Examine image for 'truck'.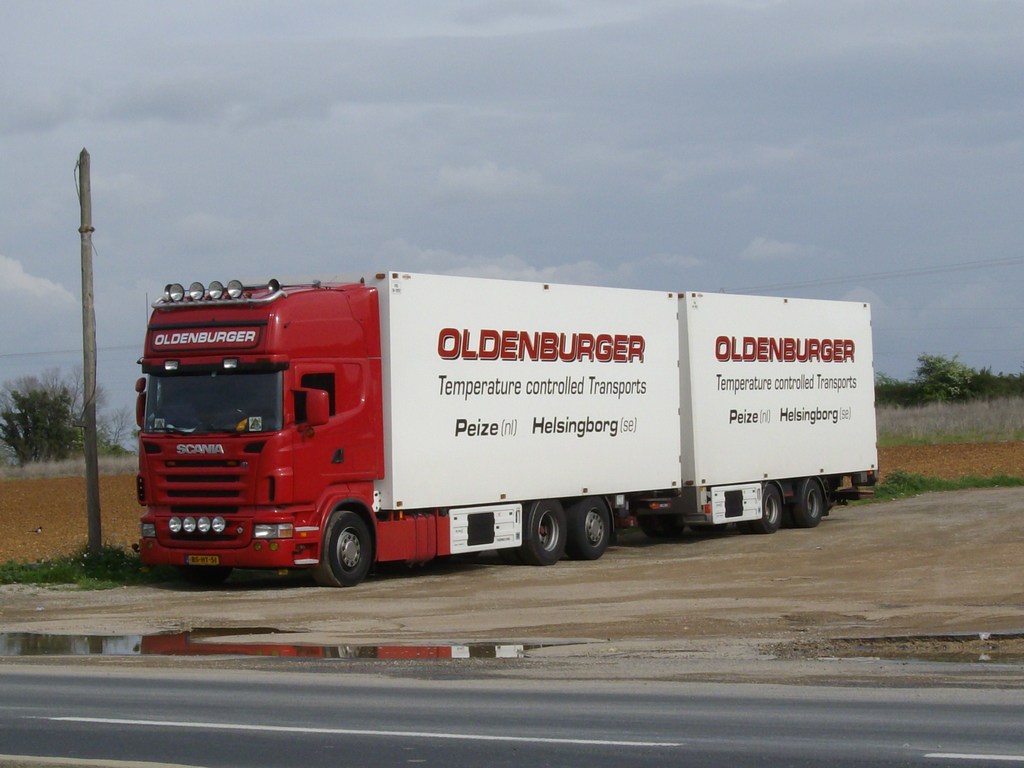
Examination result: crop(120, 269, 852, 593).
